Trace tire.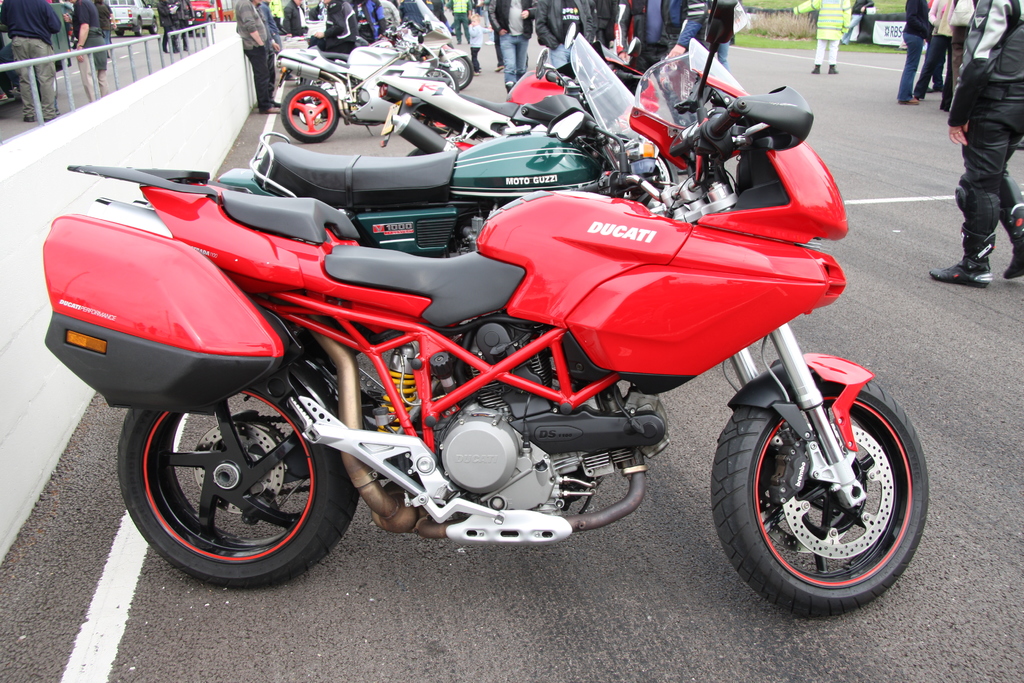
Traced to {"left": 278, "top": 89, "right": 339, "bottom": 140}.
